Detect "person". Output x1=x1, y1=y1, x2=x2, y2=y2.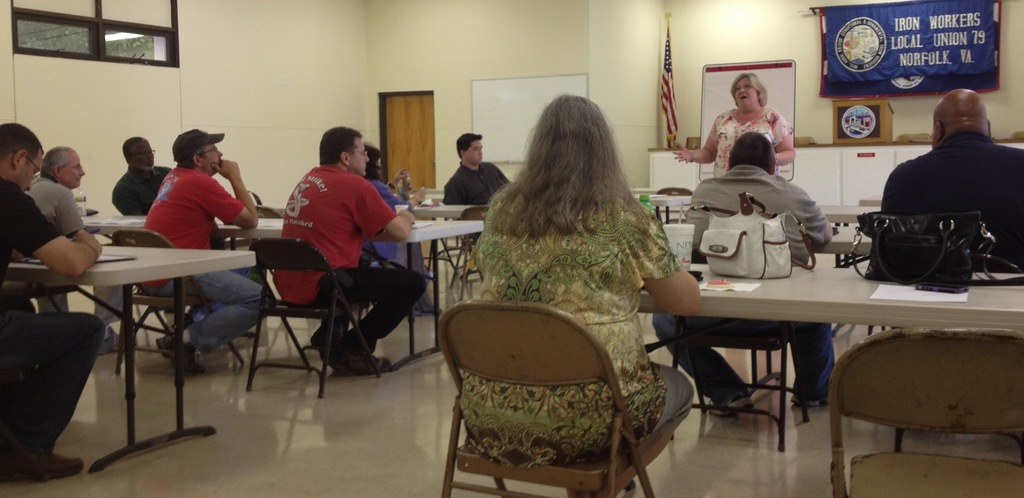
x1=19, y1=140, x2=84, y2=244.
